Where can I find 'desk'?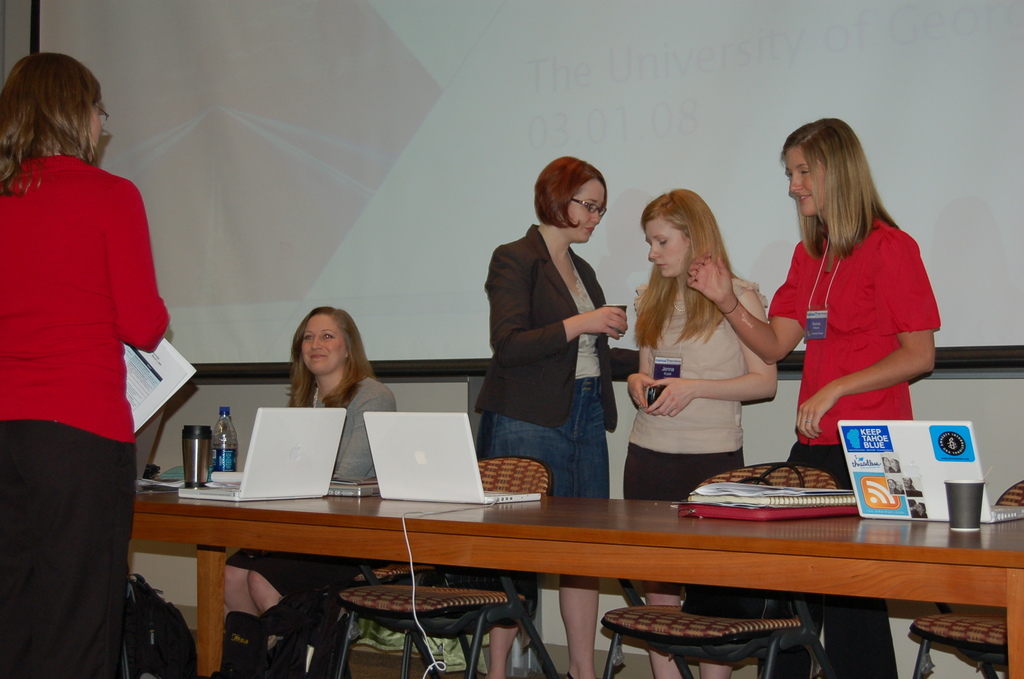
You can find it at (left=132, top=475, right=1023, bottom=678).
